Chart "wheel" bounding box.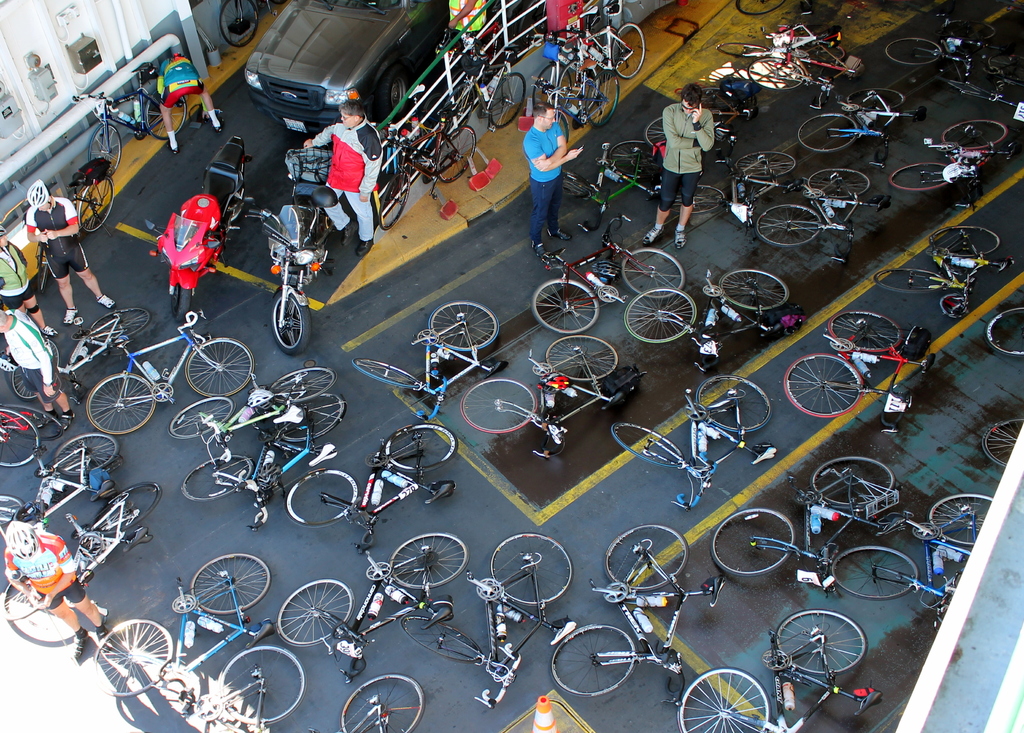
Charted: {"x1": 613, "y1": 424, "x2": 693, "y2": 472}.
